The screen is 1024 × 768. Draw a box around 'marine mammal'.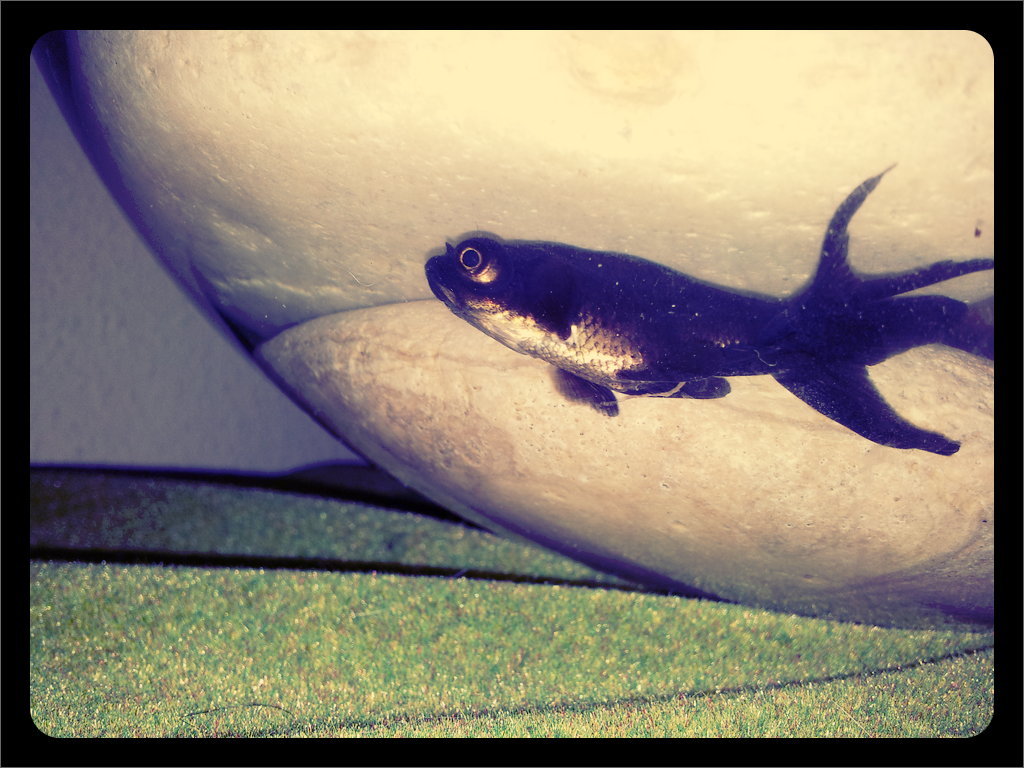
bbox=[417, 156, 1011, 462].
